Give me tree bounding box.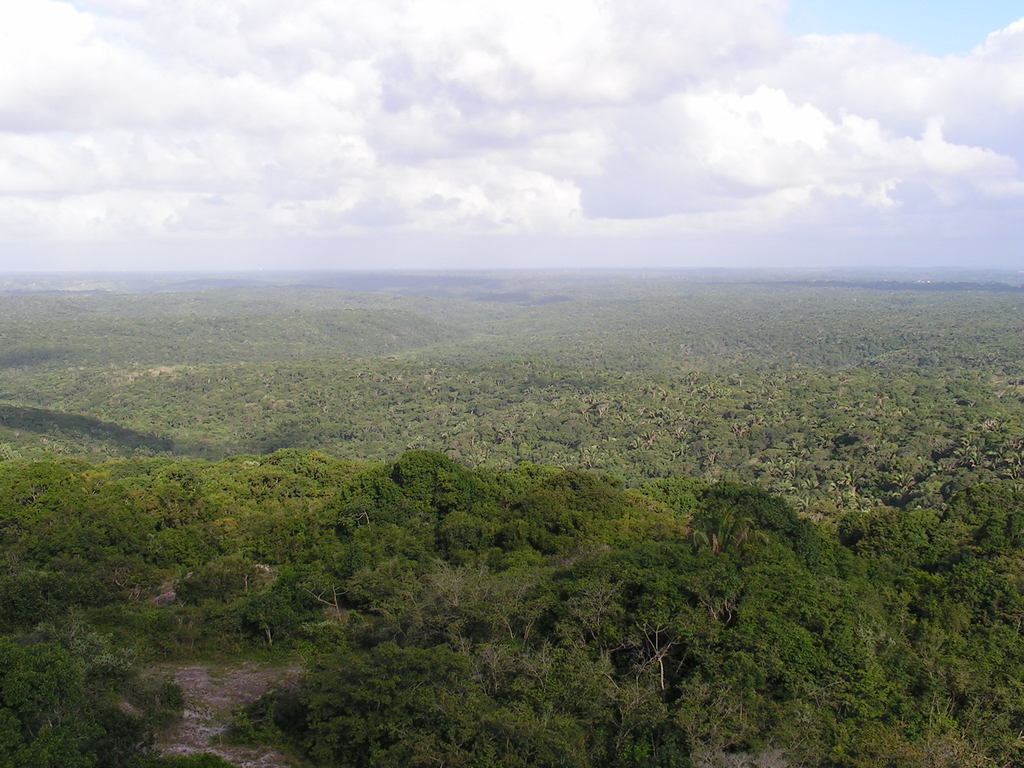
x1=662, y1=451, x2=822, y2=598.
